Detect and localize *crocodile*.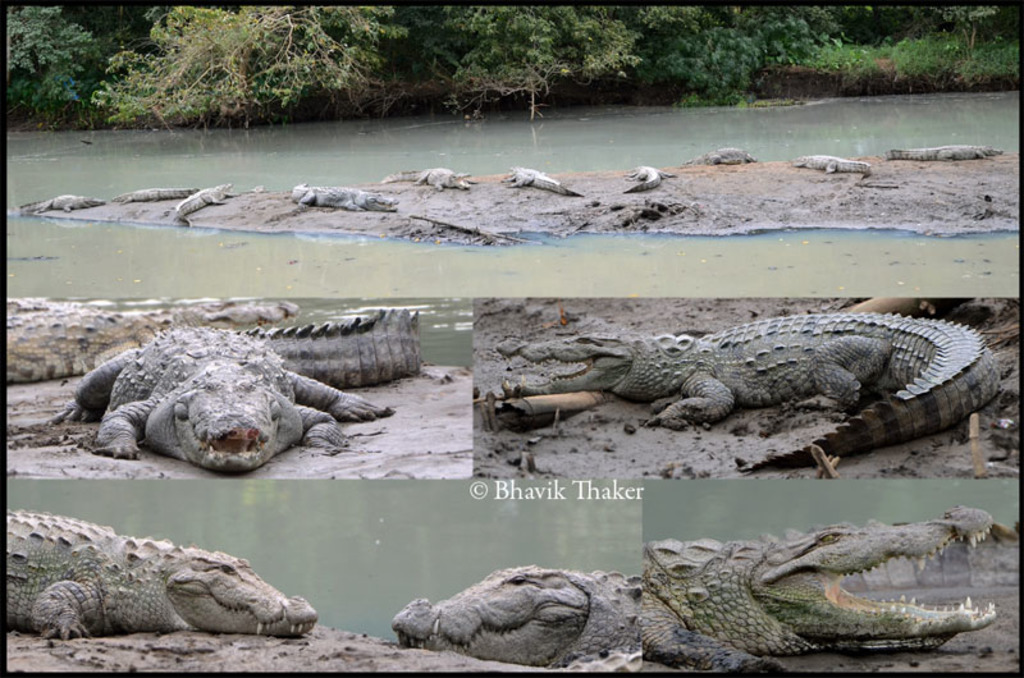
Localized at 623, 168, 673, 192.
